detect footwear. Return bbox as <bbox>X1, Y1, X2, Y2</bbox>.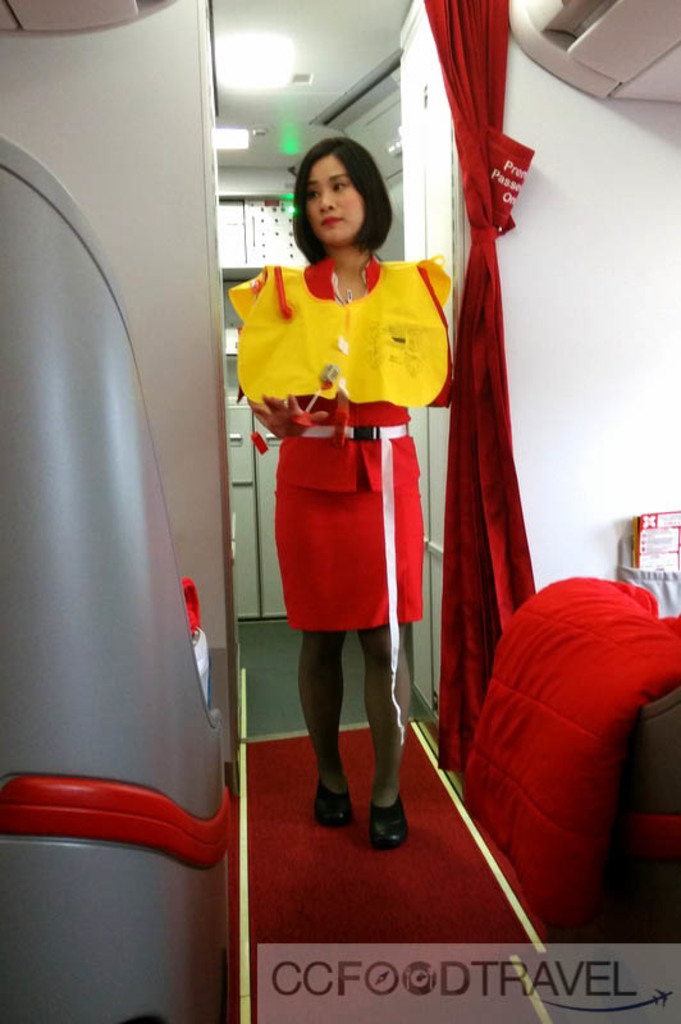
<bbox>312, 786, 353, 826</bbox>.
